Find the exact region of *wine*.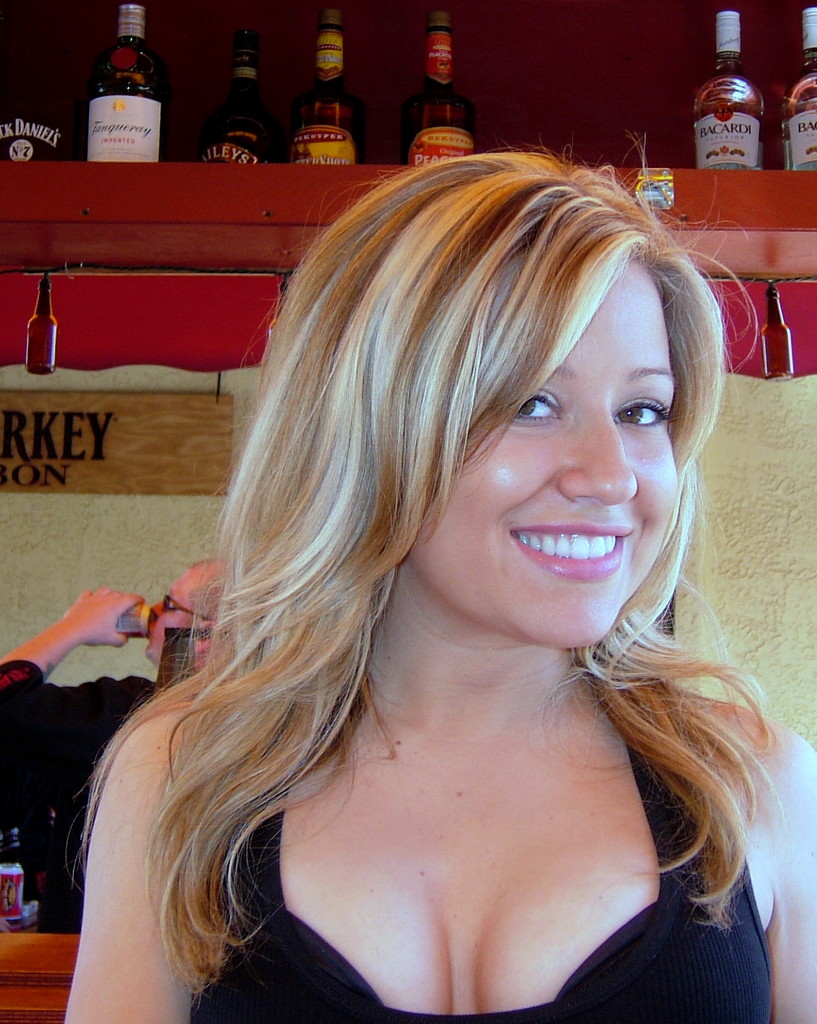
Exact region: [left=76, top=0, right=165, bottom=182].
